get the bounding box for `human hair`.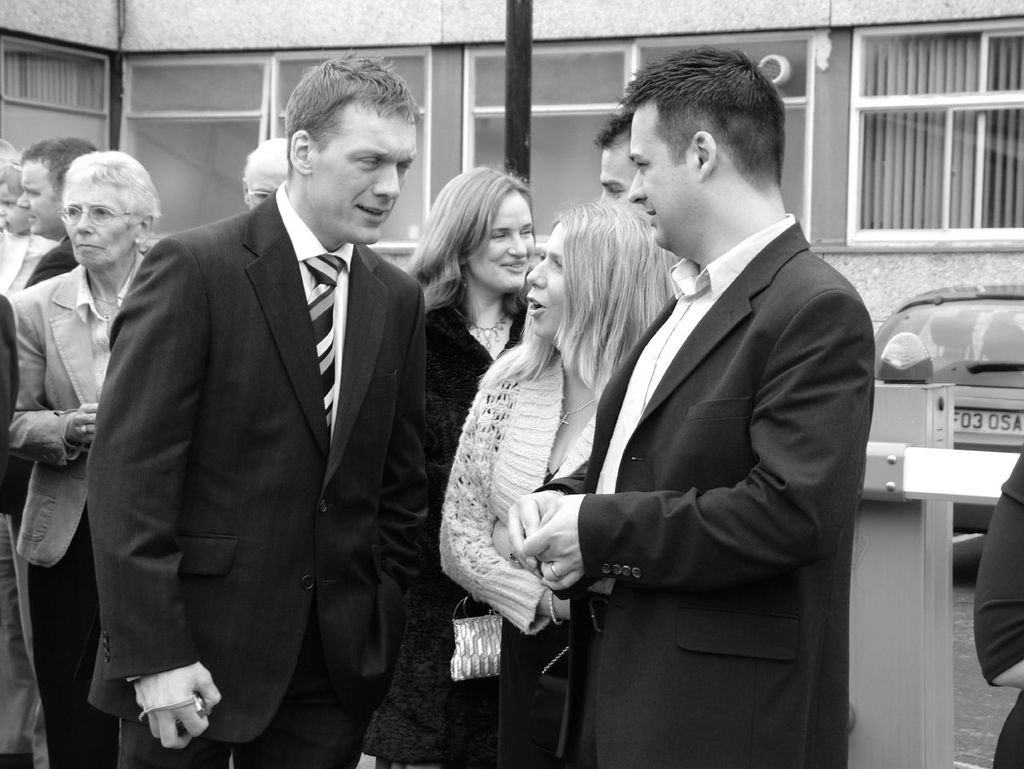
(402,166,527,310).
